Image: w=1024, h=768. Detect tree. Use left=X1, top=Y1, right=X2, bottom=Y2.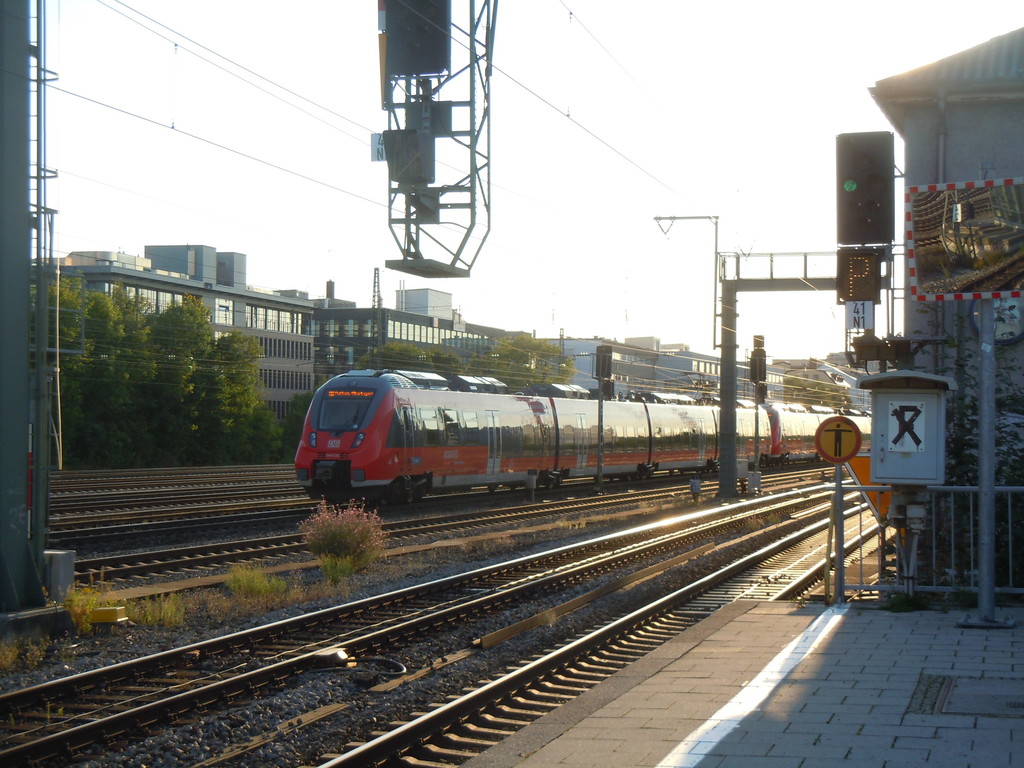
left=465, top=330, right=579, bottom=394.
